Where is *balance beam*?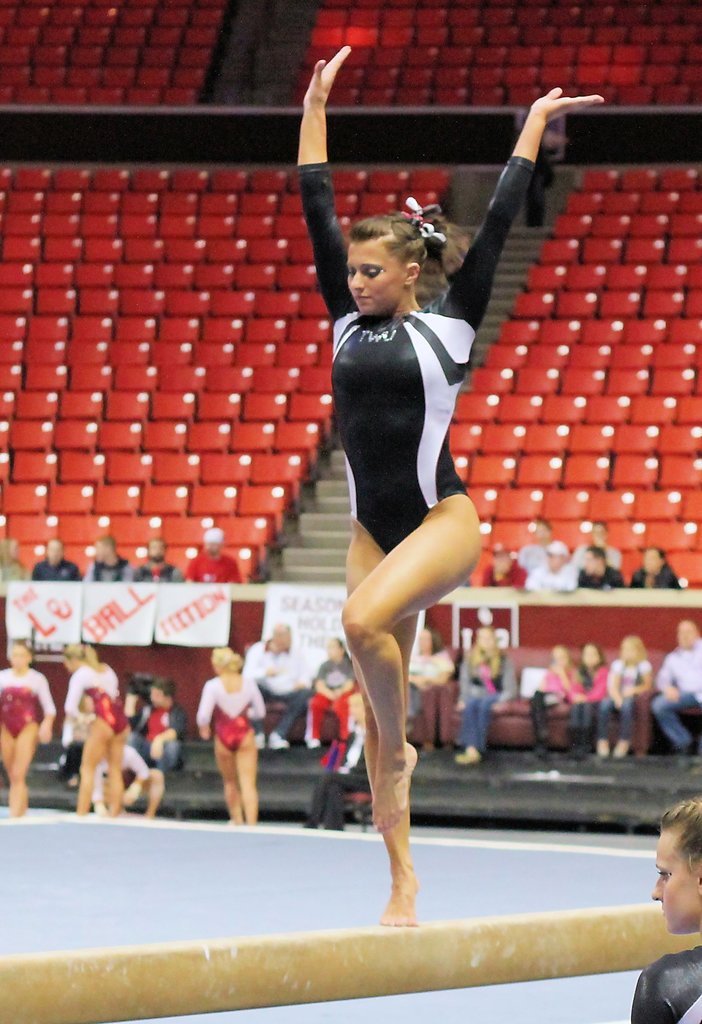
bbox=[0, 900, 701, 1023].
